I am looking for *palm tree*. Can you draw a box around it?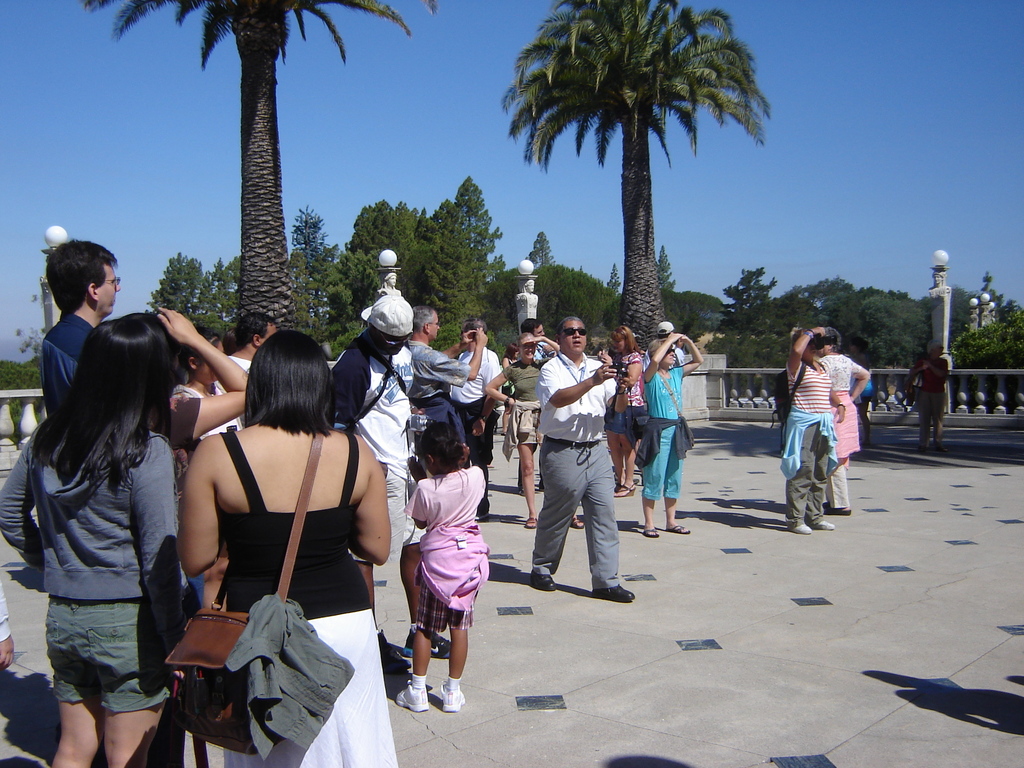
Sure, the bounding box is 86:0:438:363.
